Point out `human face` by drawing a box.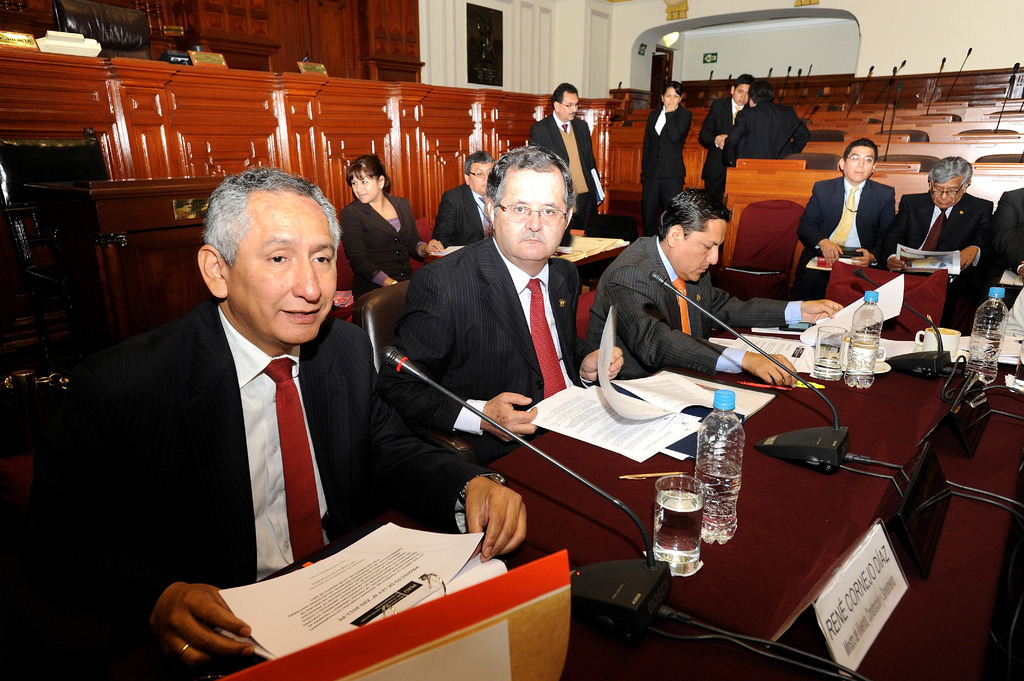
select_region(660, 84, 682, 108).
